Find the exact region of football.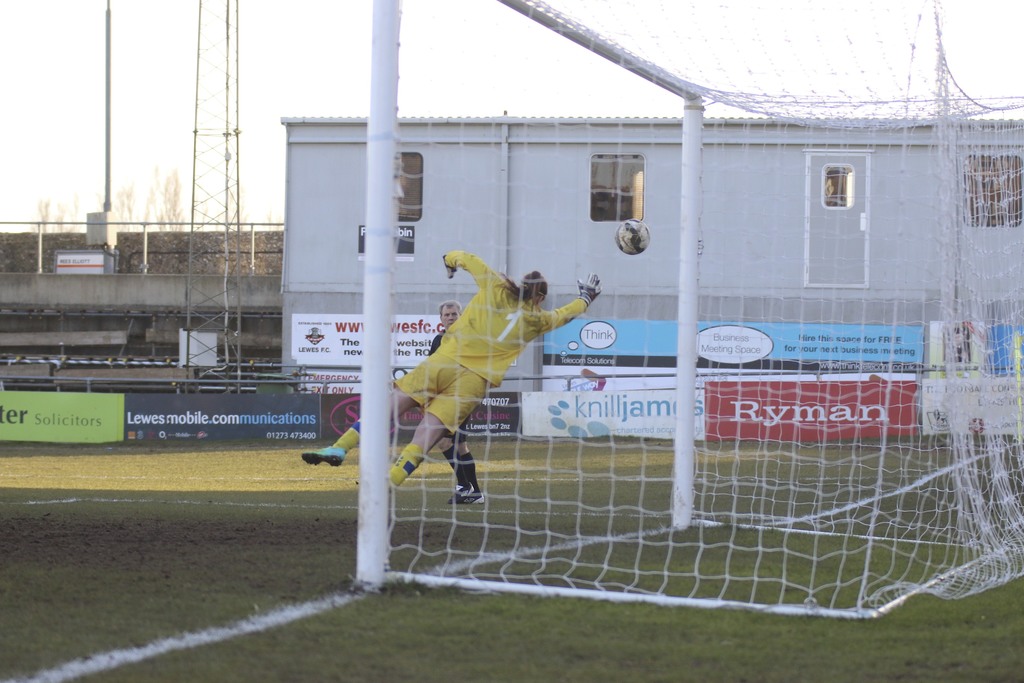
Exact region: 616:218:650:252.
